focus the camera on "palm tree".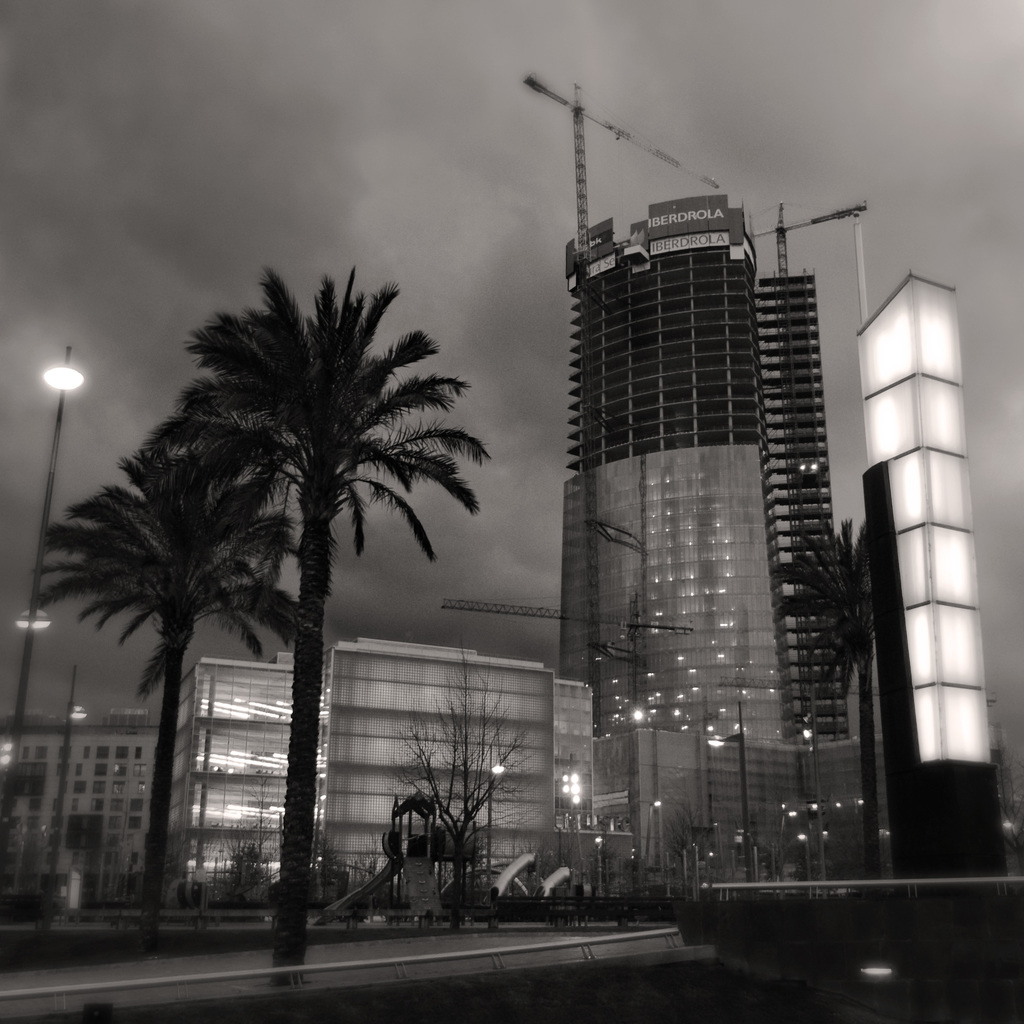
Focus region: pyautogui.locateOnScreen(40, 452, 327, 949).
